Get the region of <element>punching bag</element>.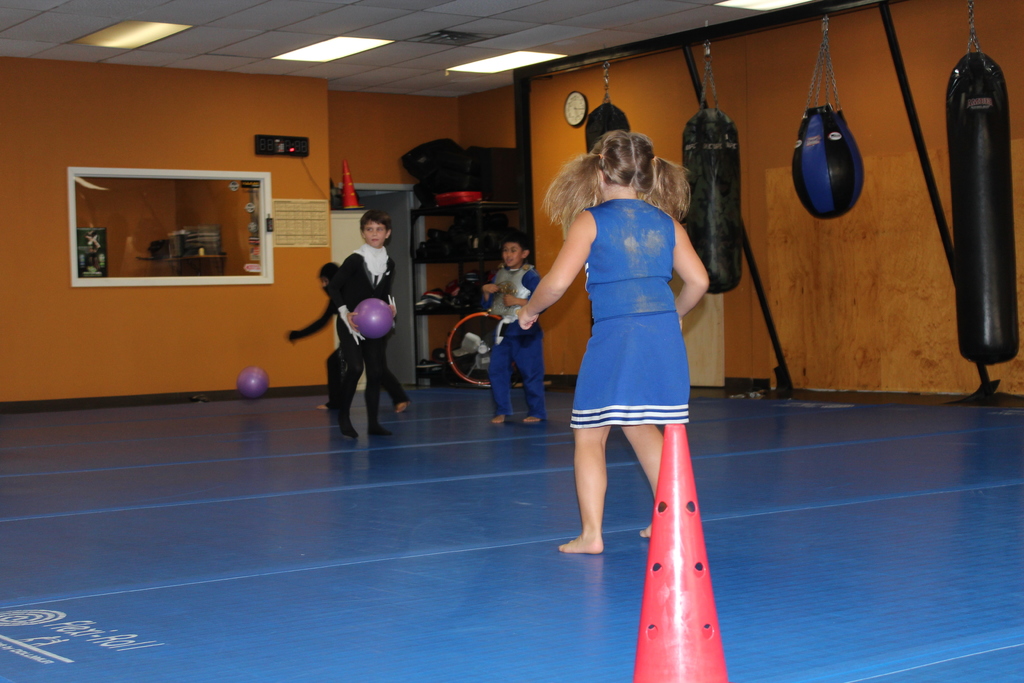
locate(941, 53, 1020, 369).
